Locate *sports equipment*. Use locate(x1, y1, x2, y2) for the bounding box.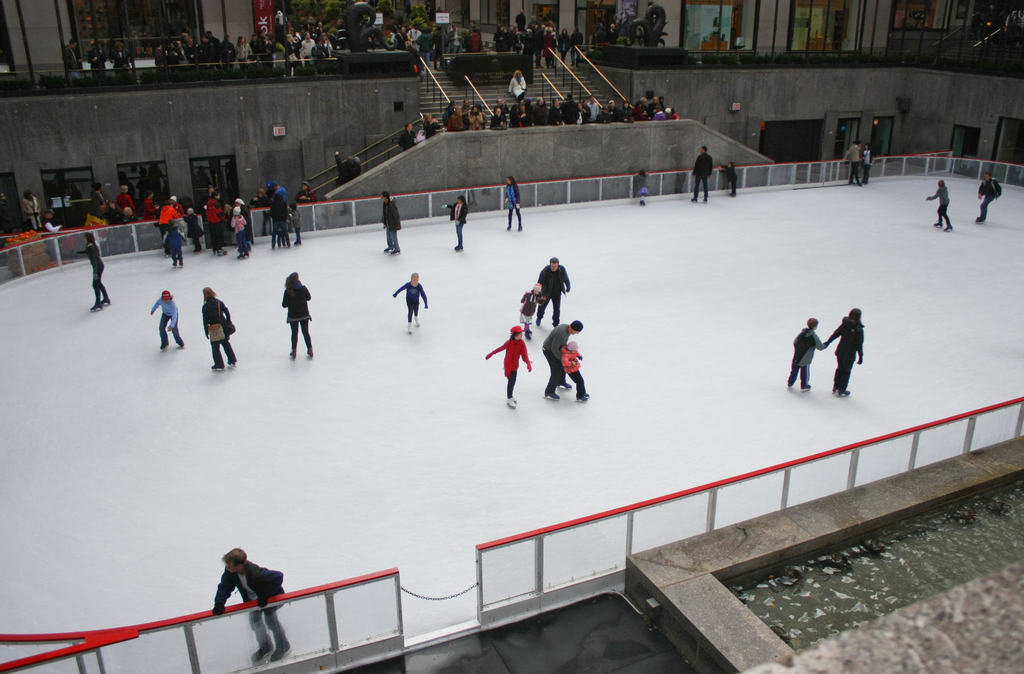
locate(178, 259, 184, 269).
